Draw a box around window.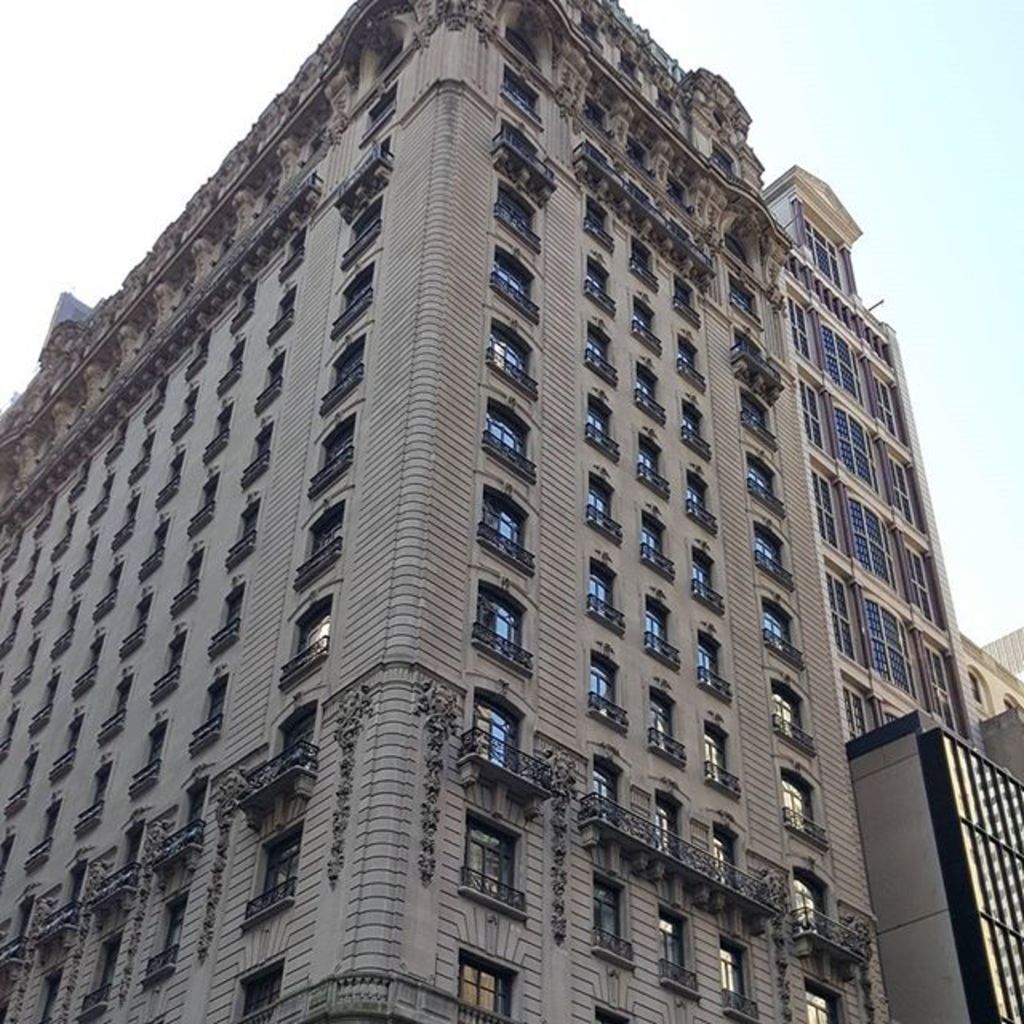
976/675/981/702.
